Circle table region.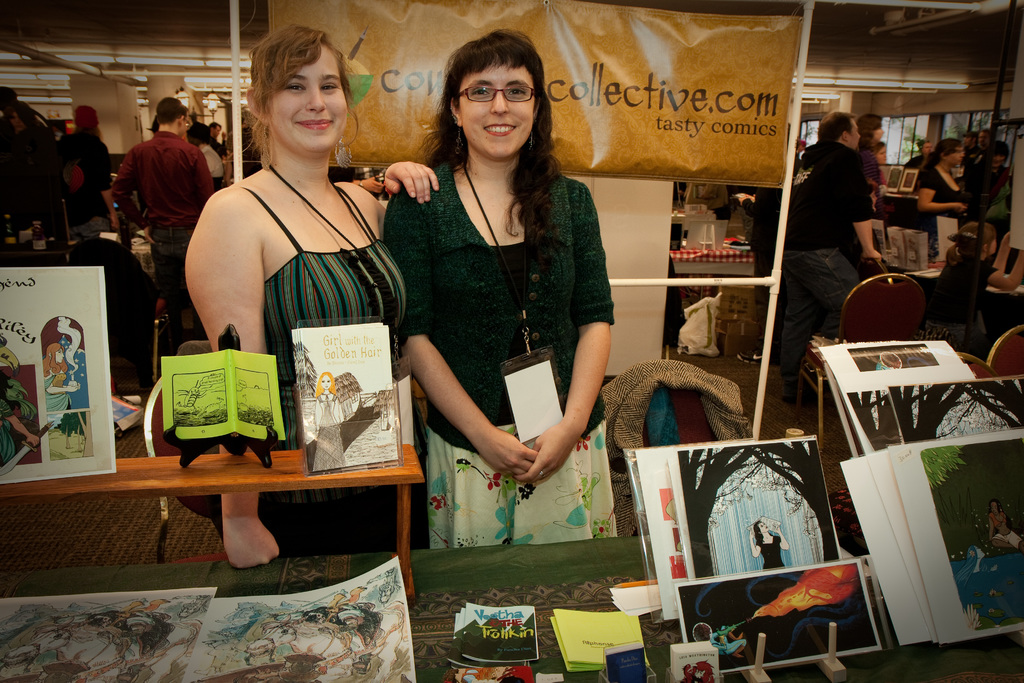
Region: 21,429,453,596.
